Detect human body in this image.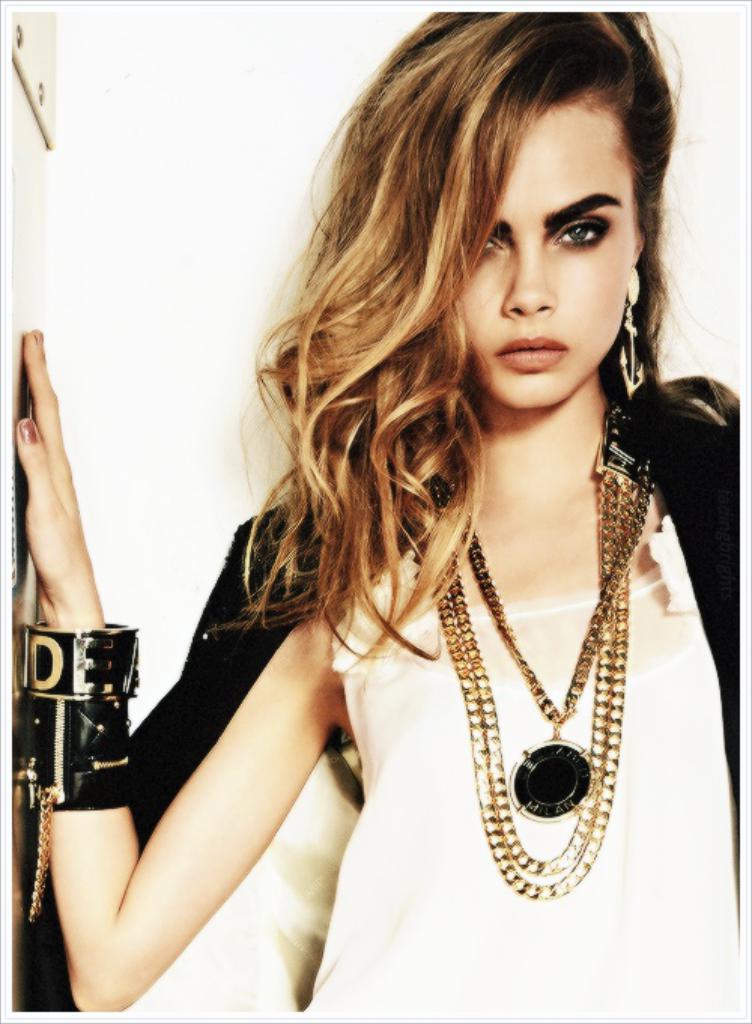
Detection: crop(71, 156, 737, 1001).
